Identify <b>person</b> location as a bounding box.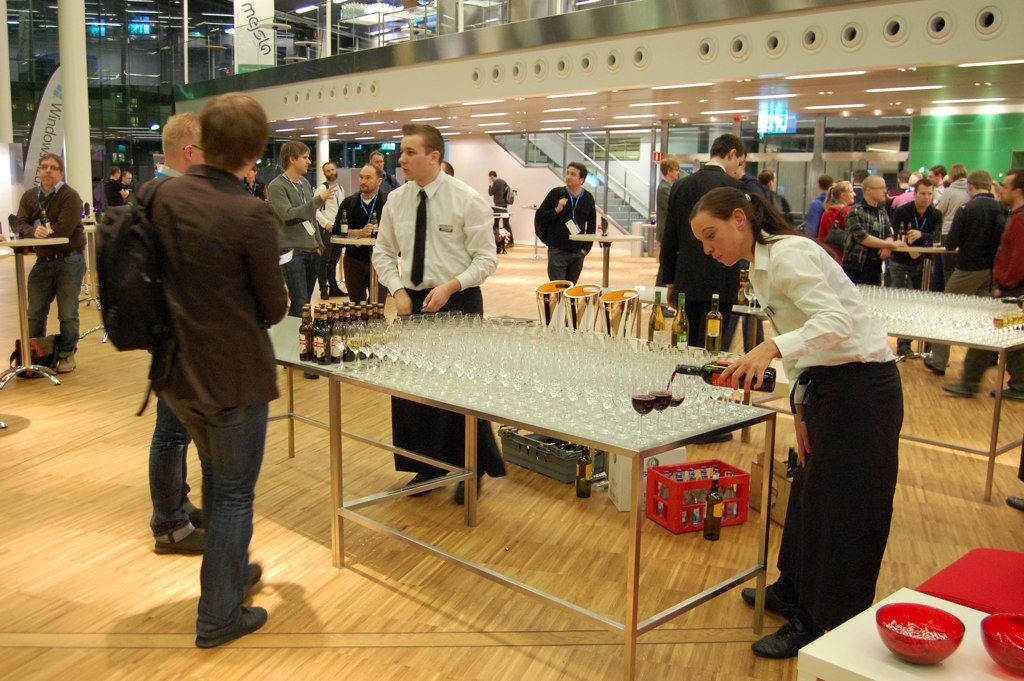
bbox(734, 161, 769, 204).
